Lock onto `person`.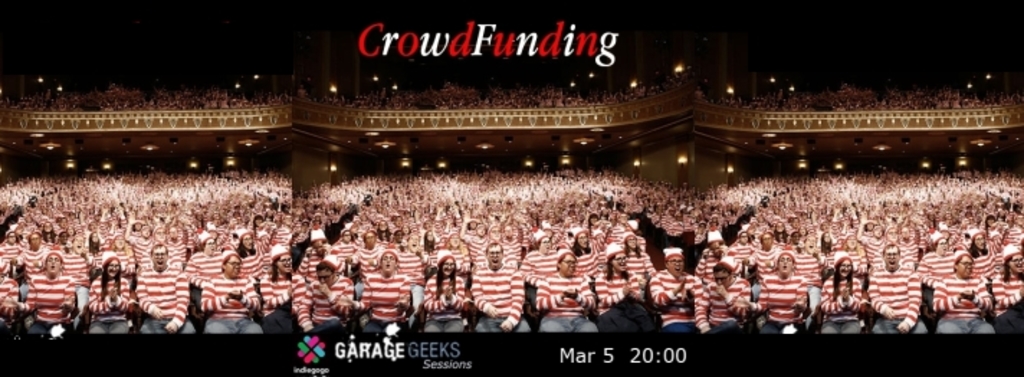
Locked: bbox(534, 250, 600, 331).
